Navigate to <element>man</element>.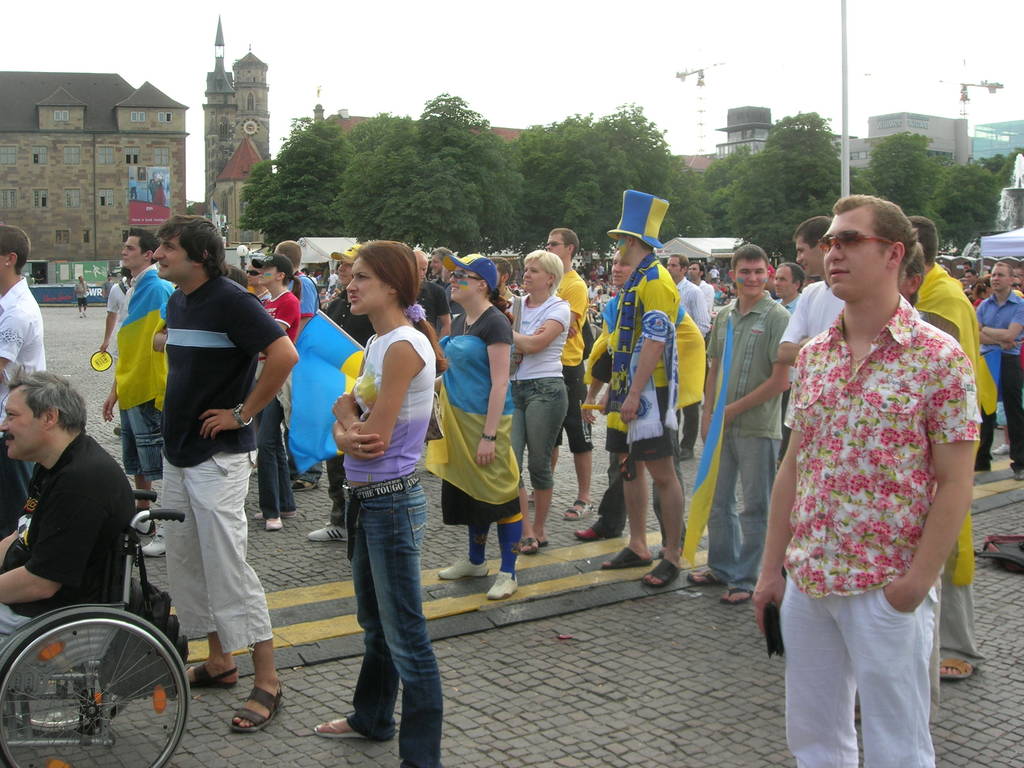
Navigation target: 910:218:988:682.
